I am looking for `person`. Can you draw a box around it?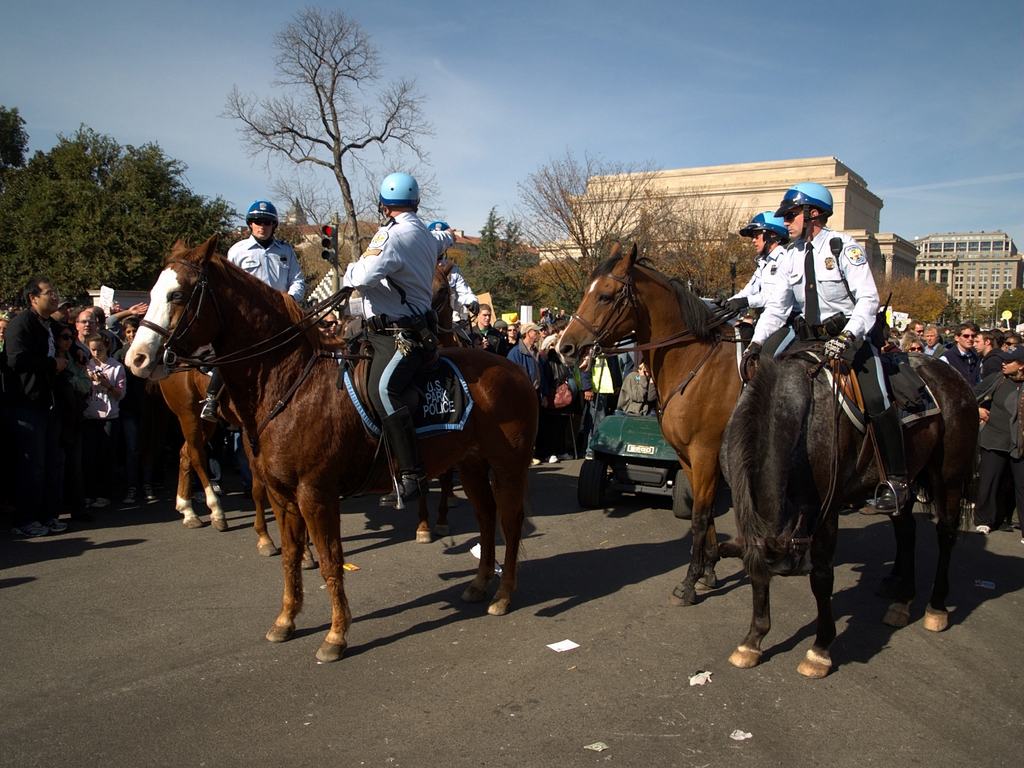
Sure, the bounding box is locate(742, 174, 874, 423).
